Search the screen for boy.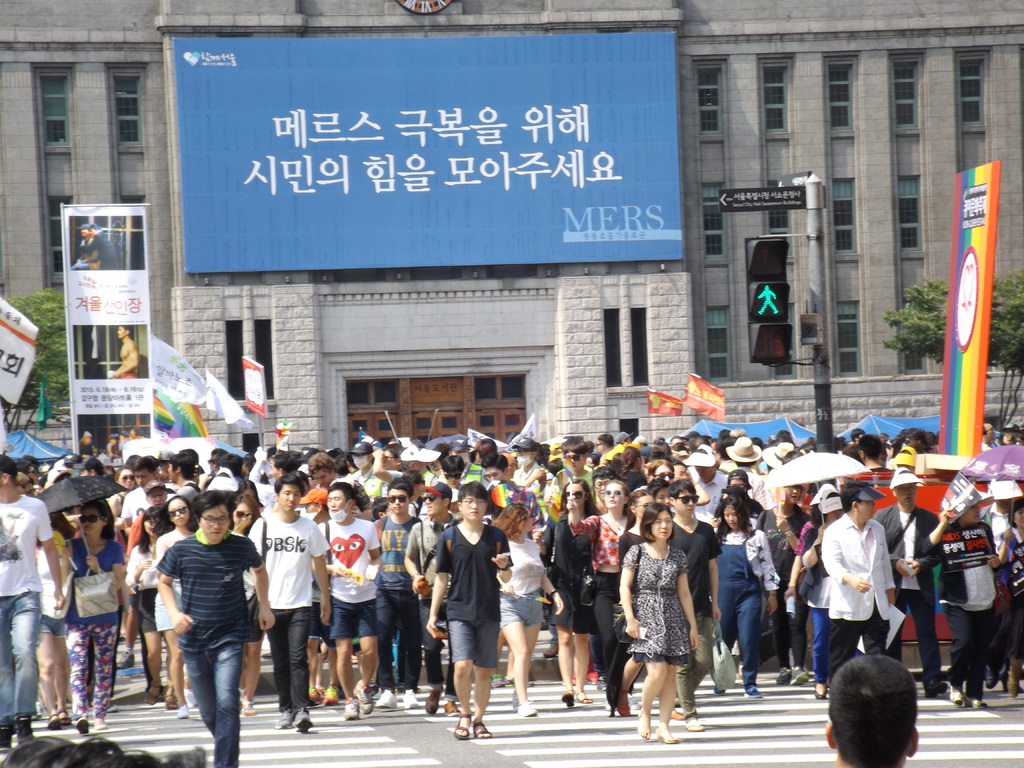
Found at [left=0, top=455, right=68, bottom=753].
